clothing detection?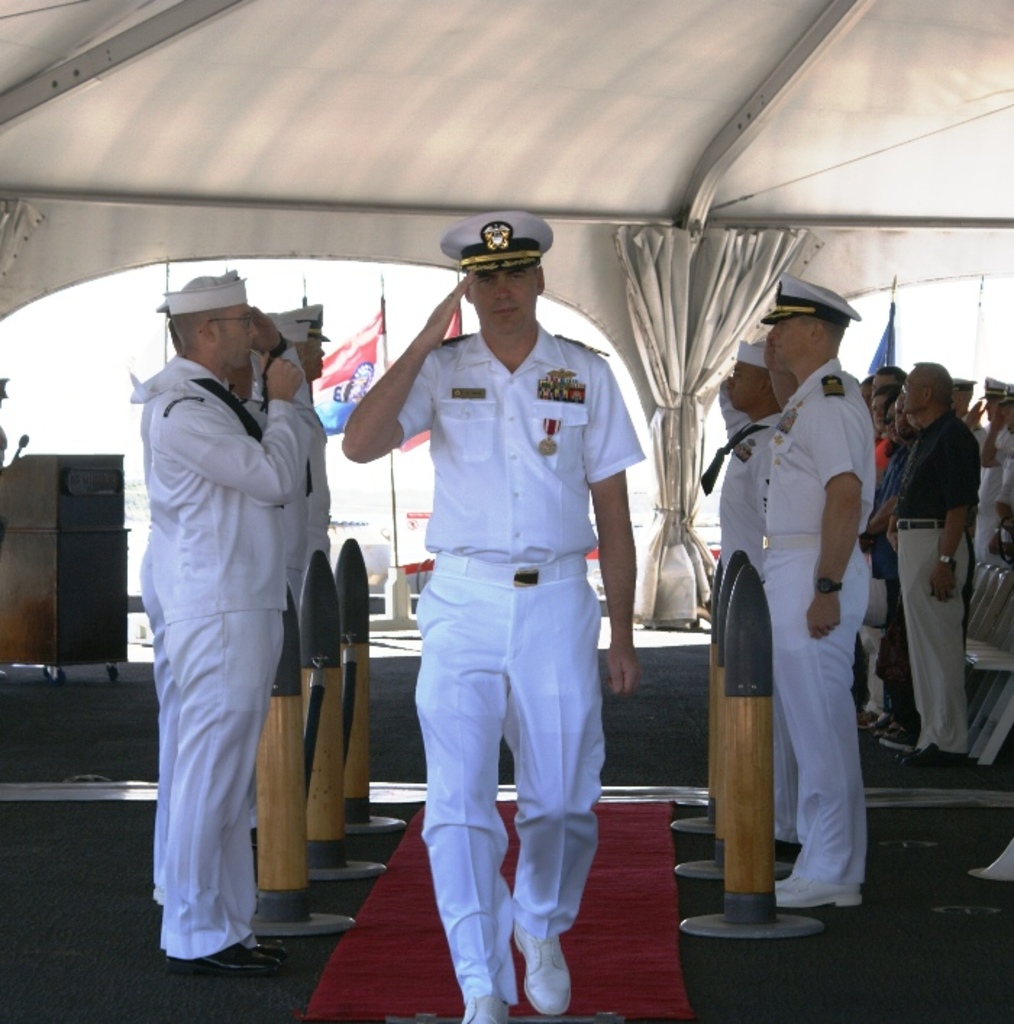
Rect(904, 413, 991, 760)
